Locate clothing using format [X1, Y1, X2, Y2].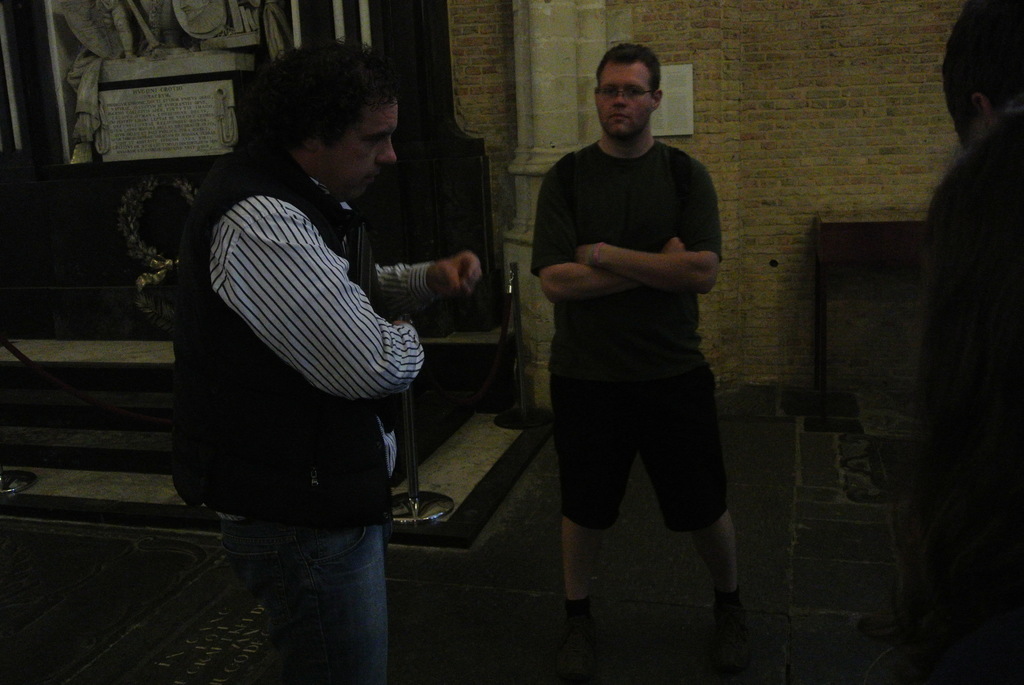
[916, 101, 1023, 684].
